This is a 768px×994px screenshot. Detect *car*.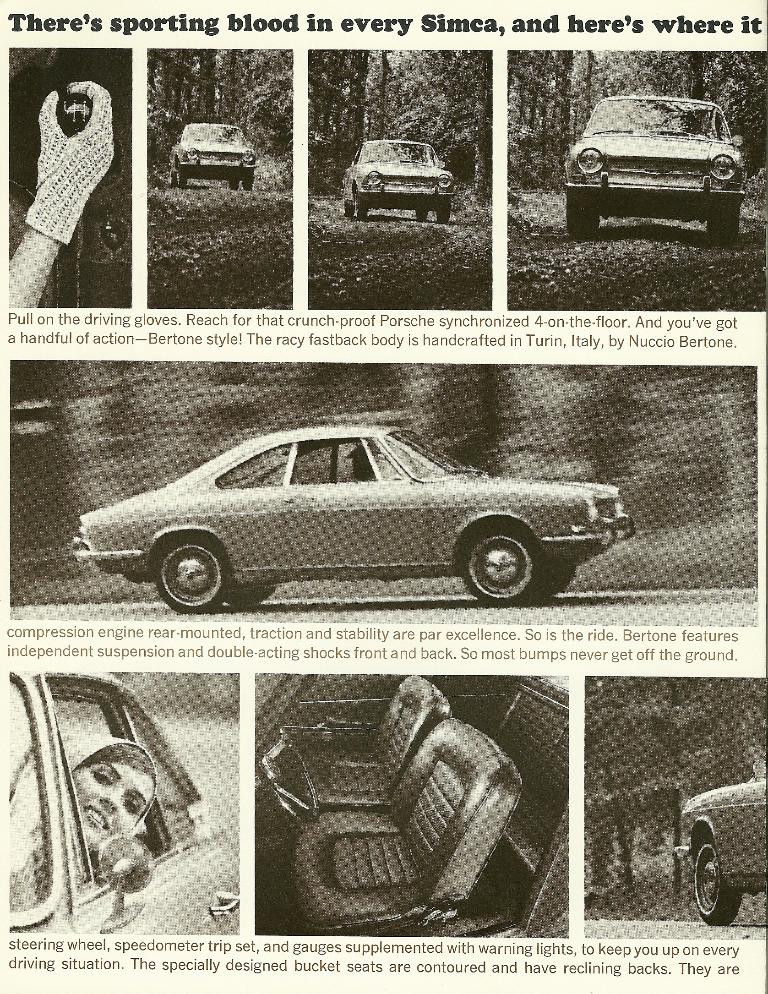
l=561, t=89, r=744, b=224.
